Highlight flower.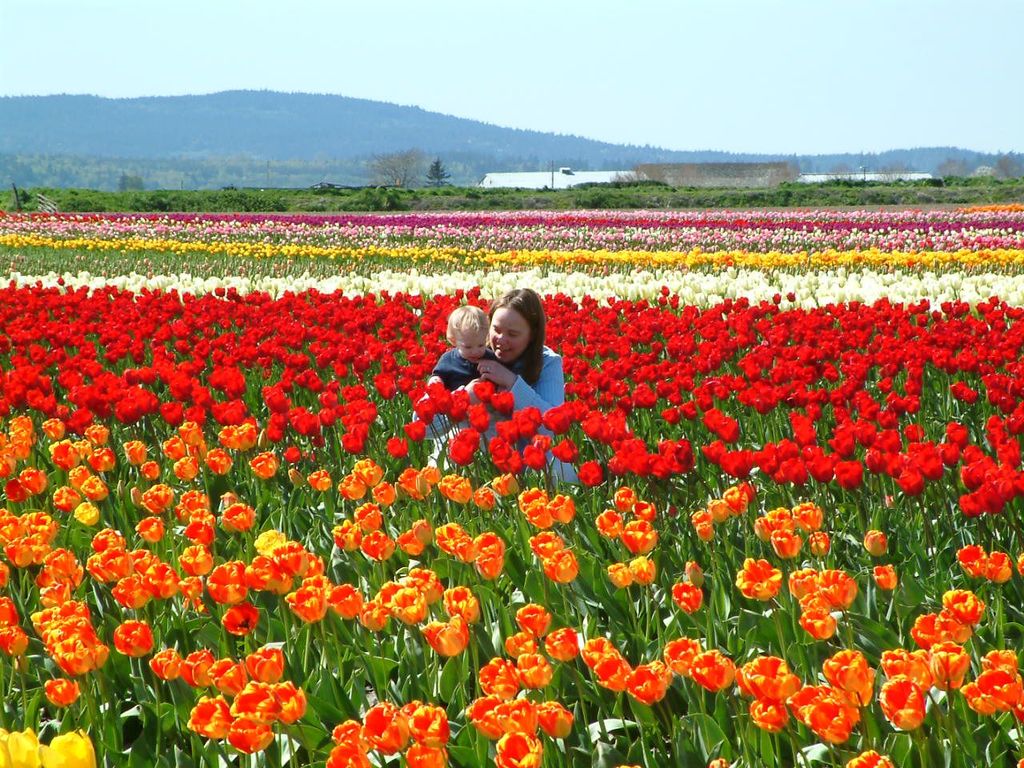
Highlighted region: 862,530,886,562.
